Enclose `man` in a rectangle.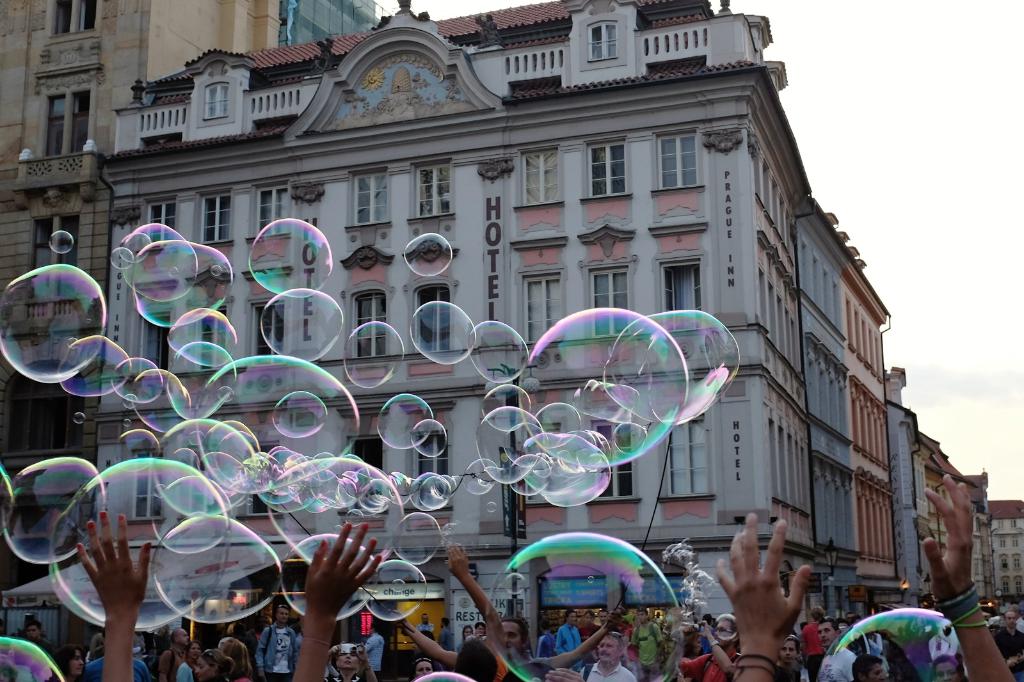
670 612 739 681.
